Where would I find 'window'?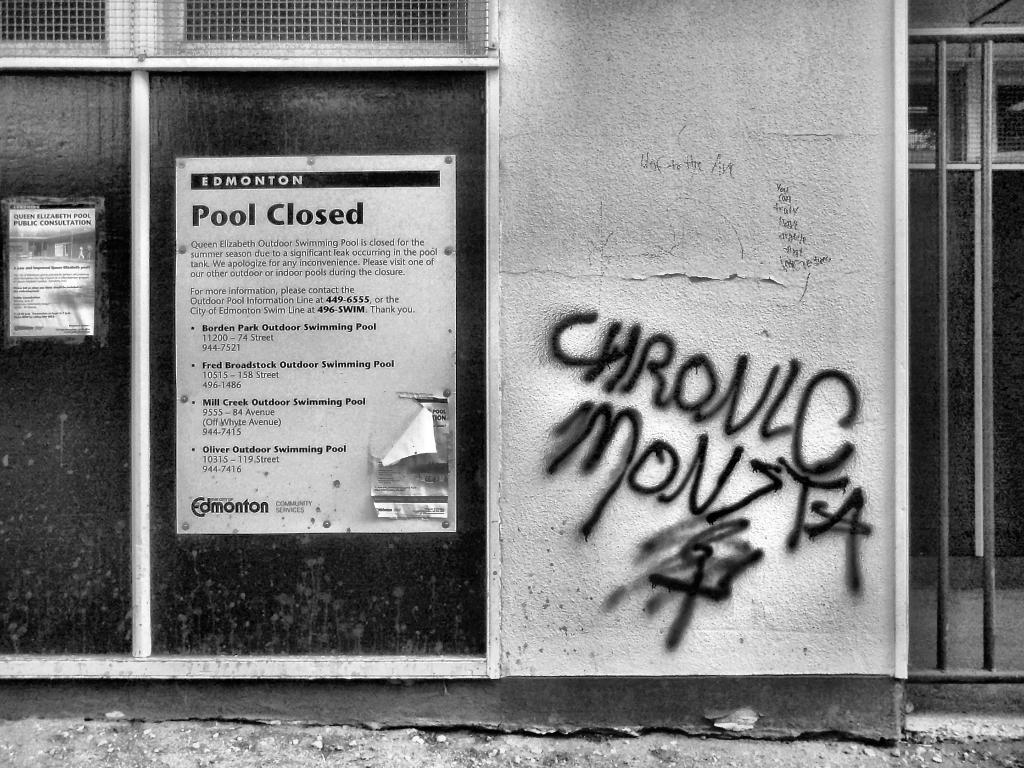
At crop(0, 54, 497, 690).
